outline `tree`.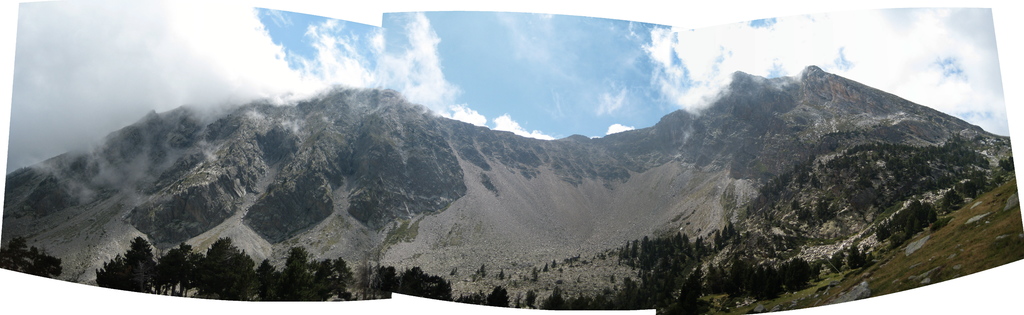
Outline: 174 243 207 298.
